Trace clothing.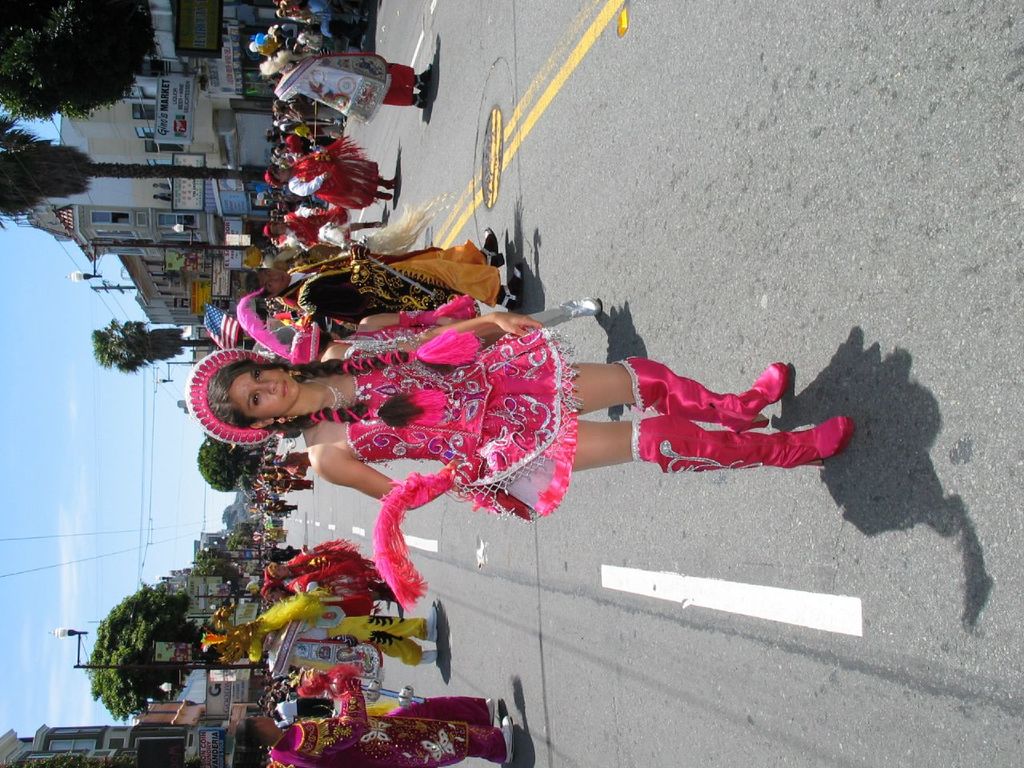
Traced to <region>287, 130, 374, 202</region>.
